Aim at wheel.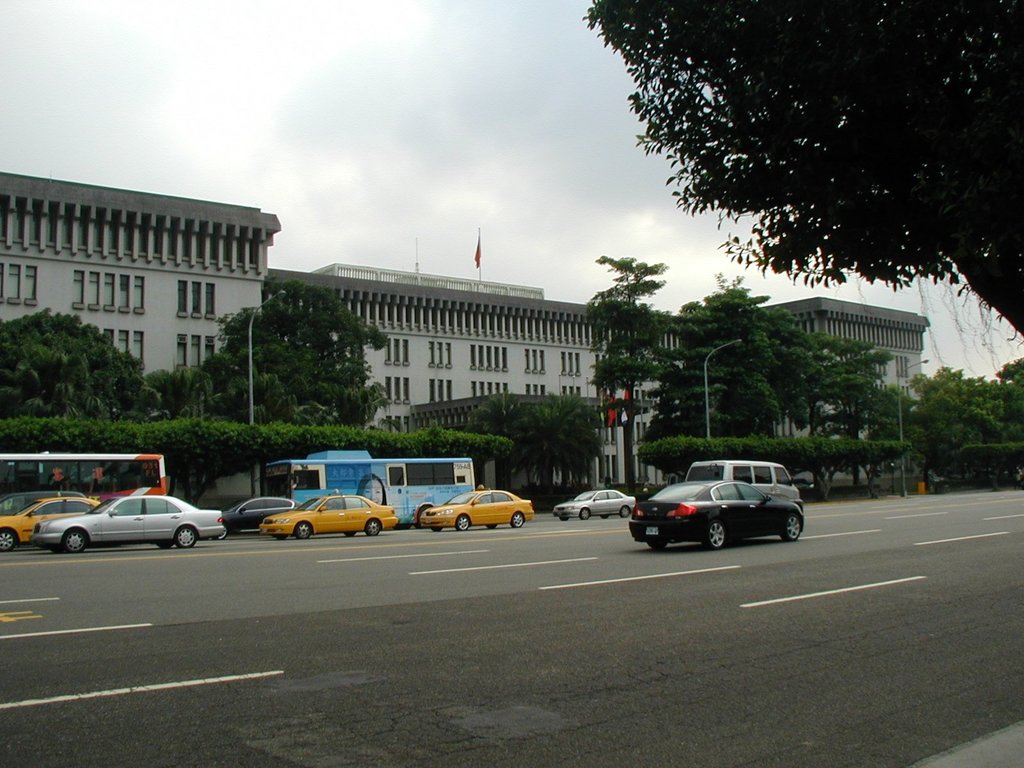
Aimed at <bbox>212, 524, 227, 542</bbox>.
